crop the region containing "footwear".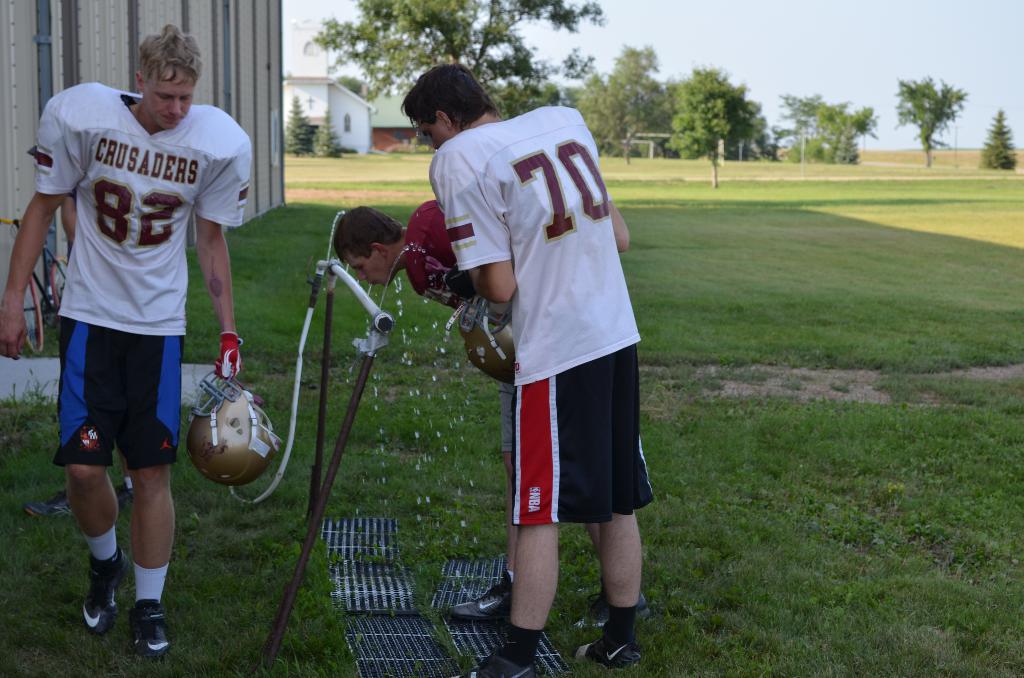
Crop region: crop(132, 608, 172, 656).
